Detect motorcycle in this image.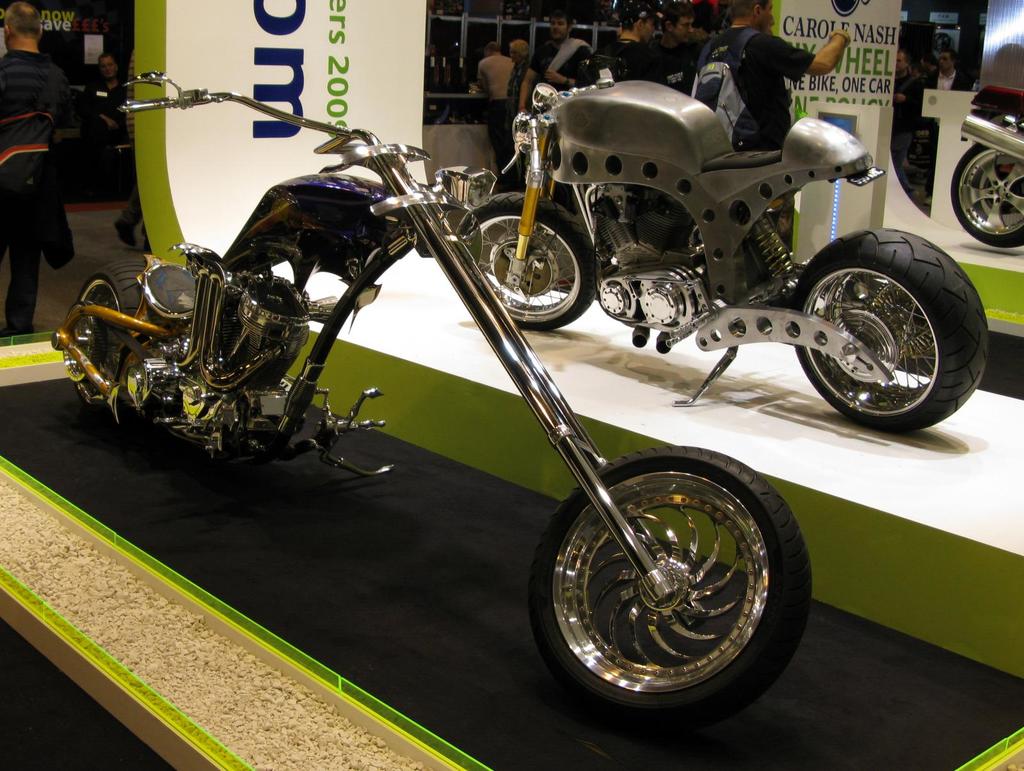
Detection: <bbox>951, 79, 1023, 249</bbox>.
